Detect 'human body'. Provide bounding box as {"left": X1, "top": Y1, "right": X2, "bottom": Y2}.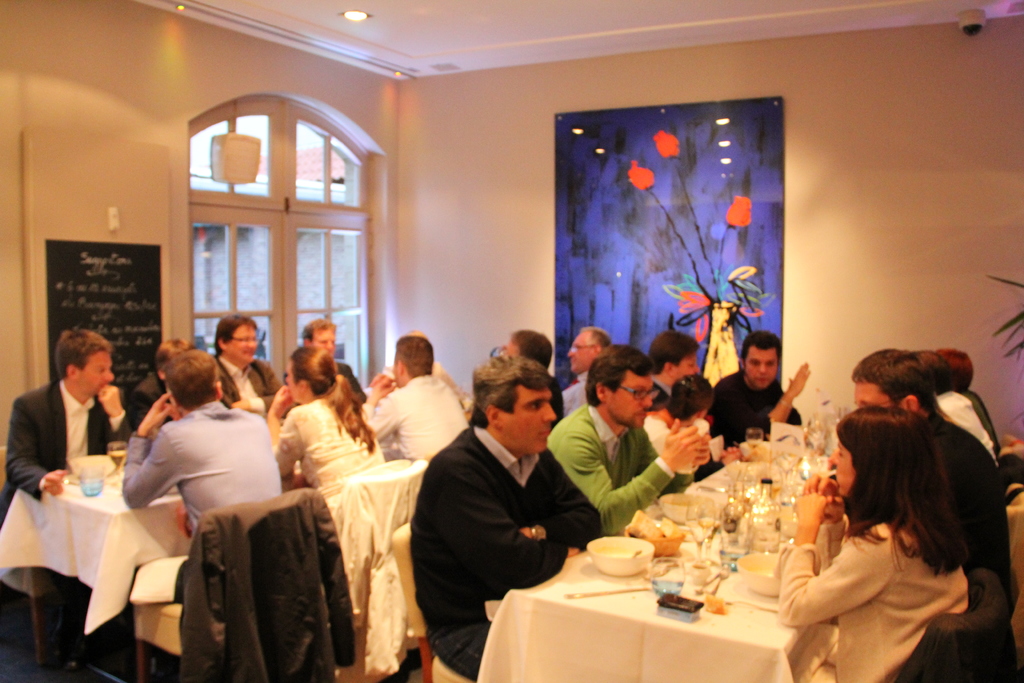
{"left": 209, "top": 350, "right": 285, "bottom": 420}.
